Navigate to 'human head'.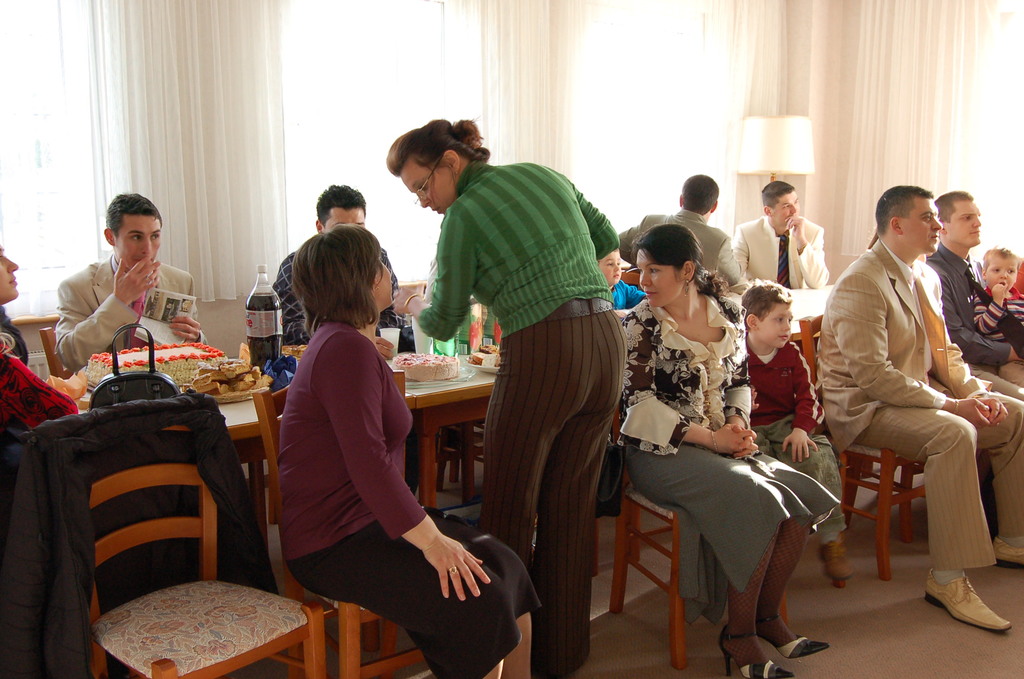
Navigation target: (873,184,943,254).
